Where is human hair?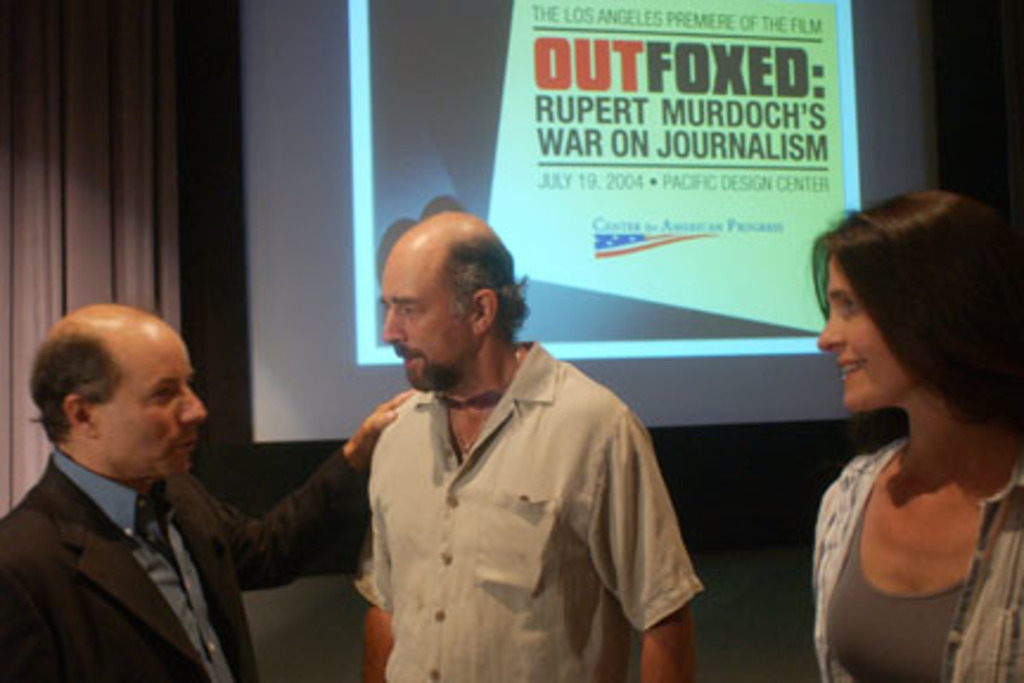
<box>24,330,121,448</box>.
